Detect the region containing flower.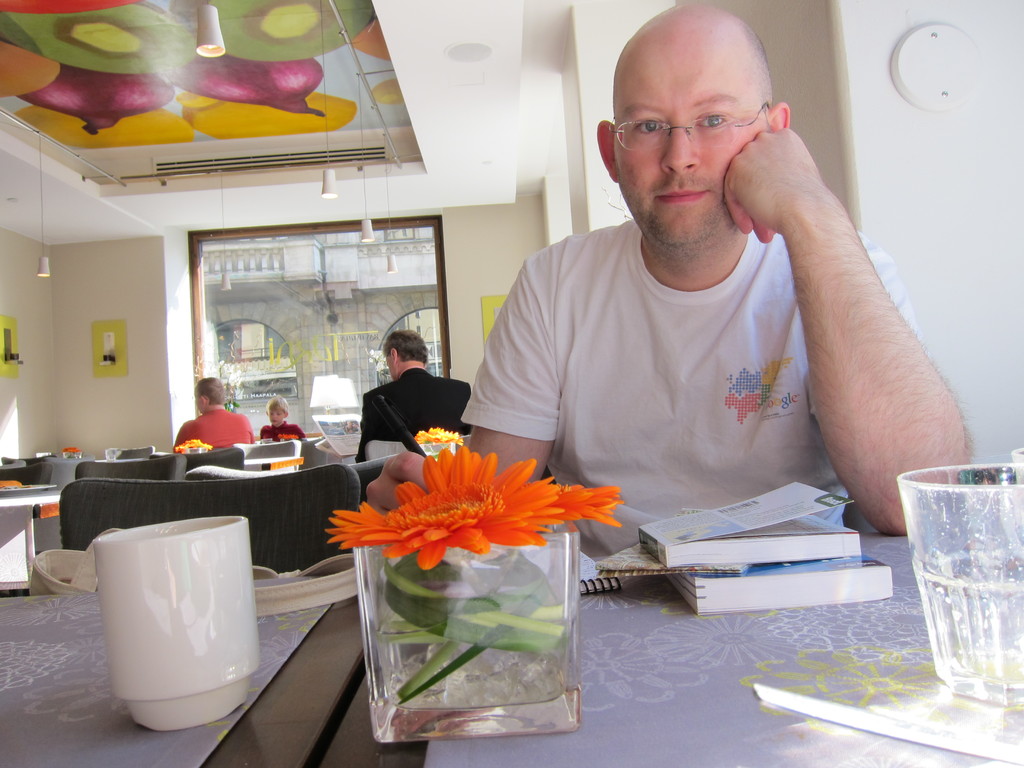
box(329, 433, 591, 599).
